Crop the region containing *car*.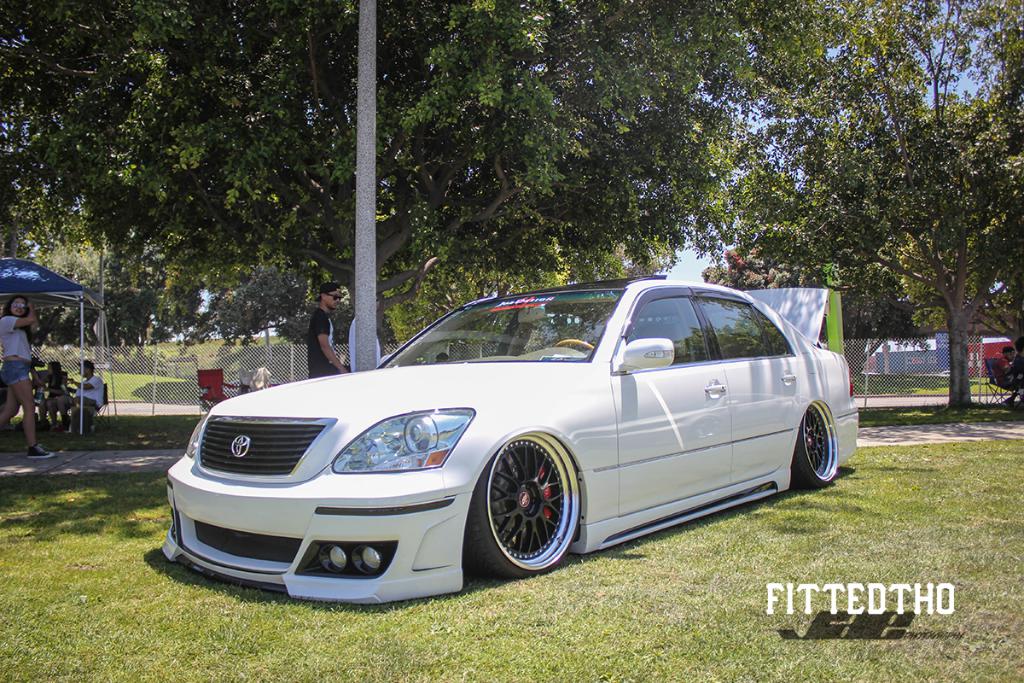
Crop region: bbox=(155, 279, 829, 597).
